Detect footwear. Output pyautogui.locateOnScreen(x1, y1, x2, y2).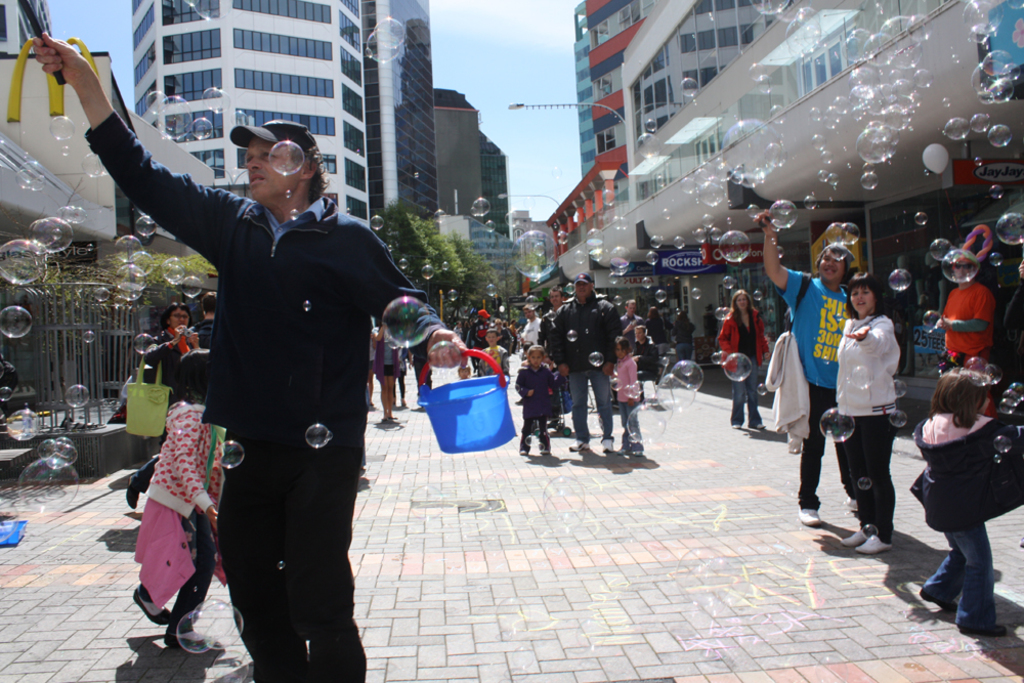
pyautogui.locateOnScreen(957, 620, 1007, 636).
